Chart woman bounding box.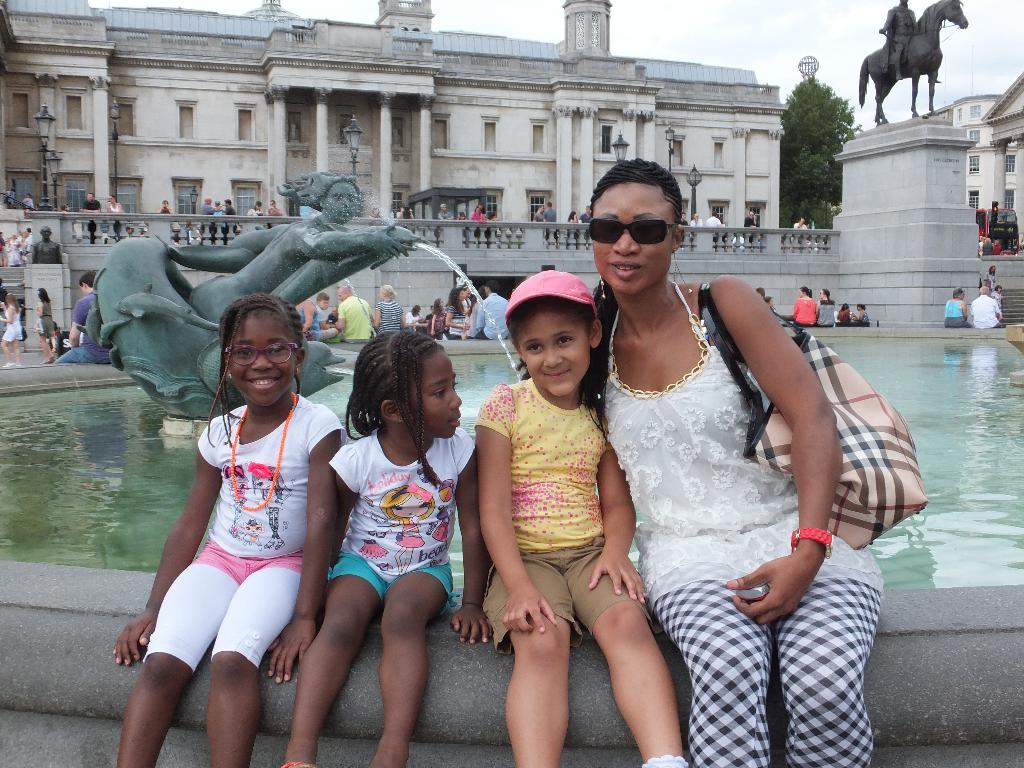
Charted: region(816, 287, 840, 321).
